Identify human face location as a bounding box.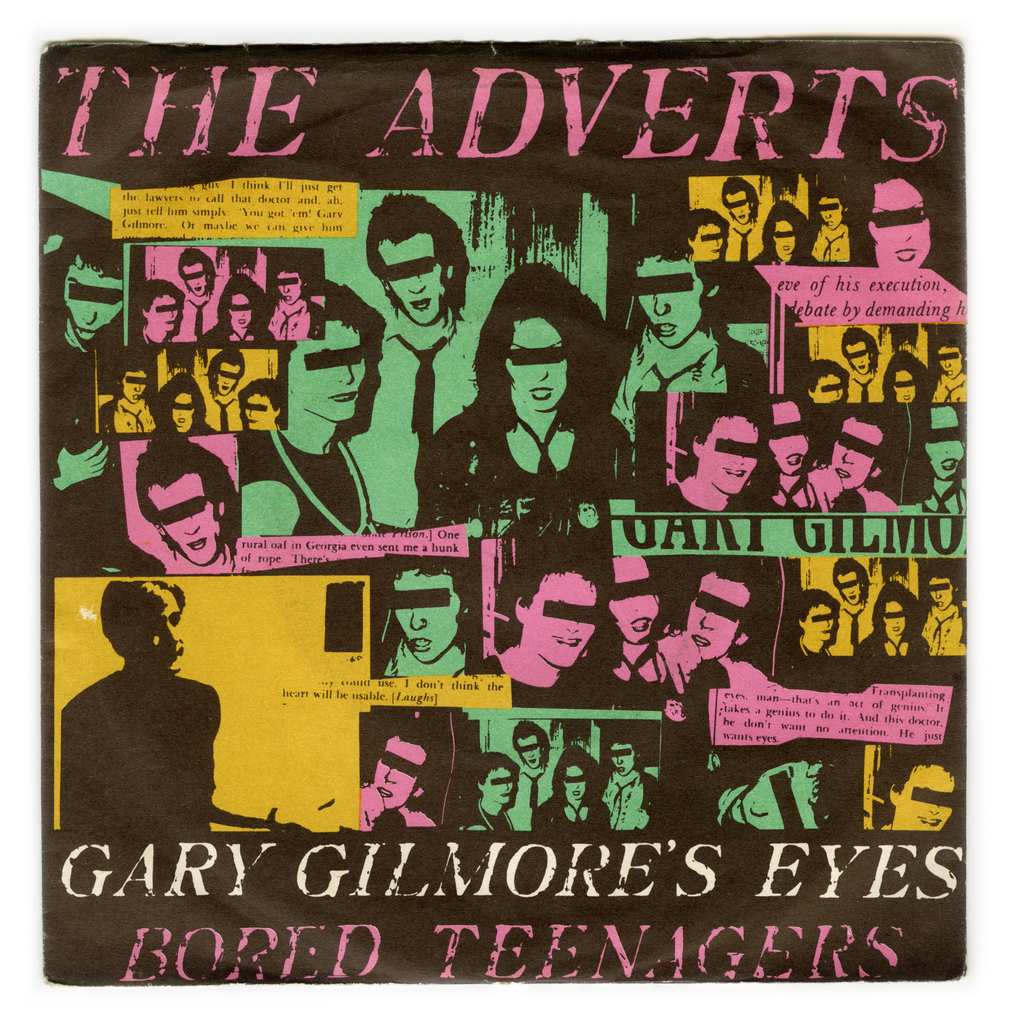
pyautogui.locateOnScreen(378, 239, 446, 323).
